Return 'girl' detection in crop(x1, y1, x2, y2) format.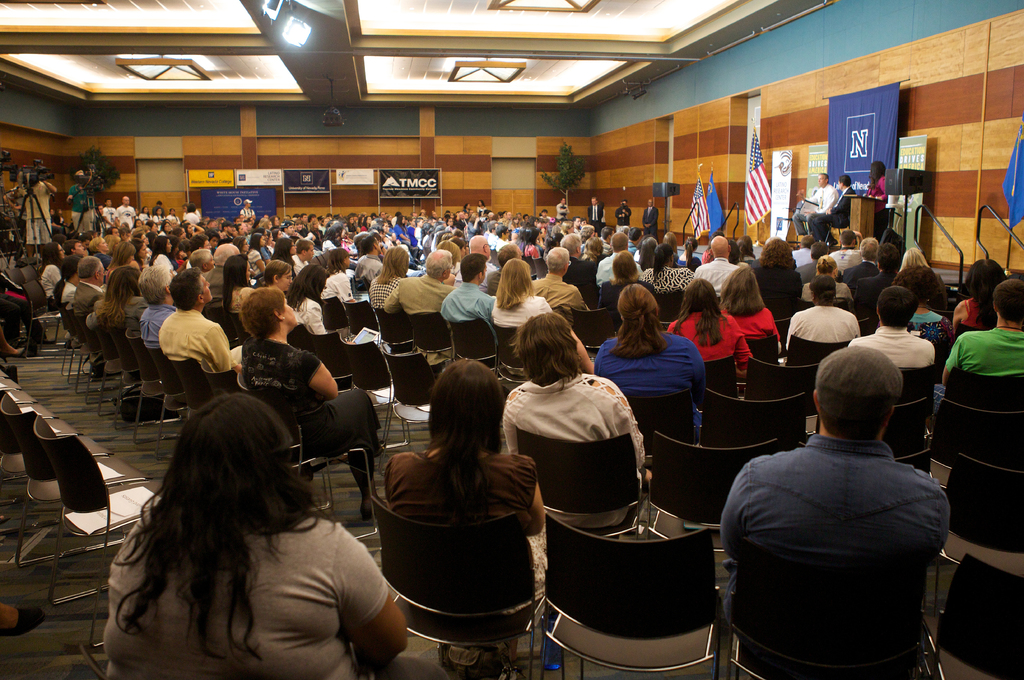
crop(39, 239, 70, 345).
